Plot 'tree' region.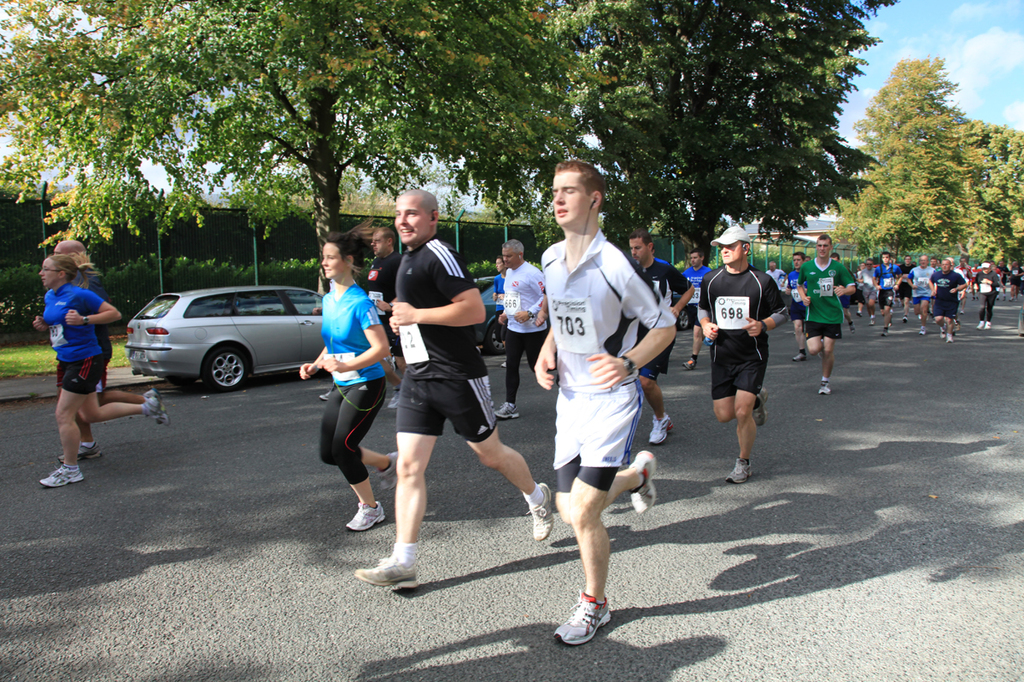
Plotted at <region>840, 61, 1001, 259</region>.
